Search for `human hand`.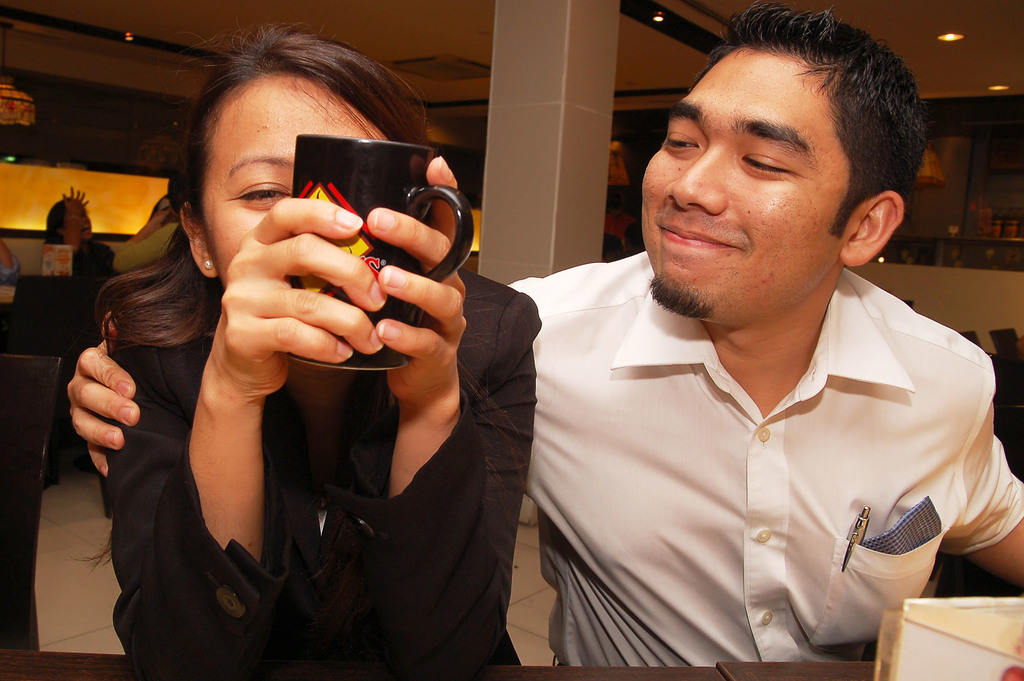
Found at [54, 349, 140, 458].
